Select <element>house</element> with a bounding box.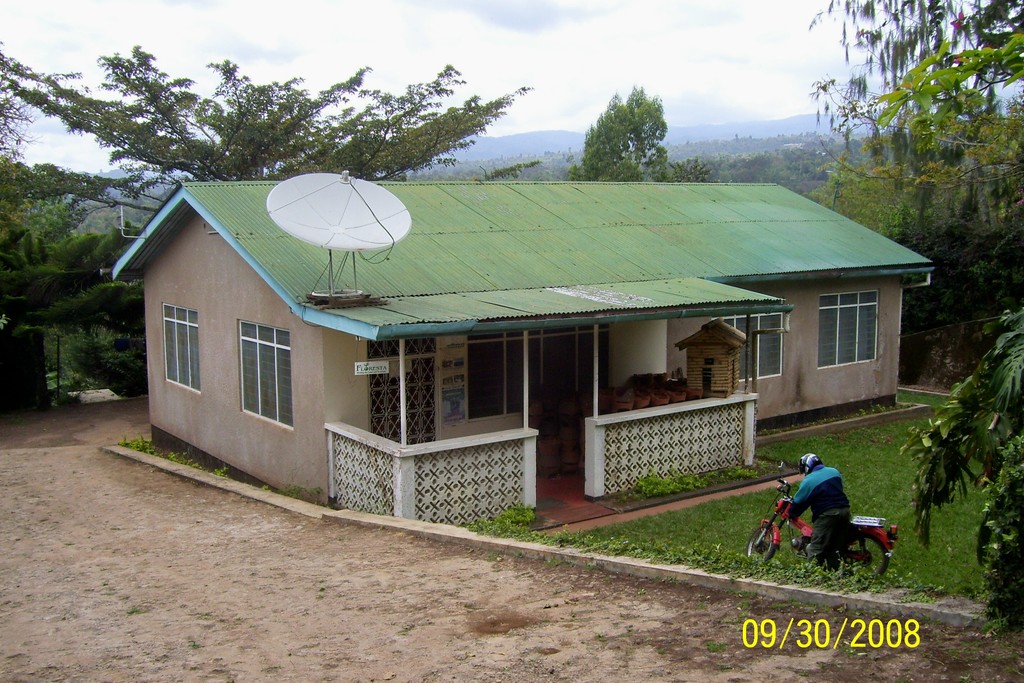
[153,156,934,505].
